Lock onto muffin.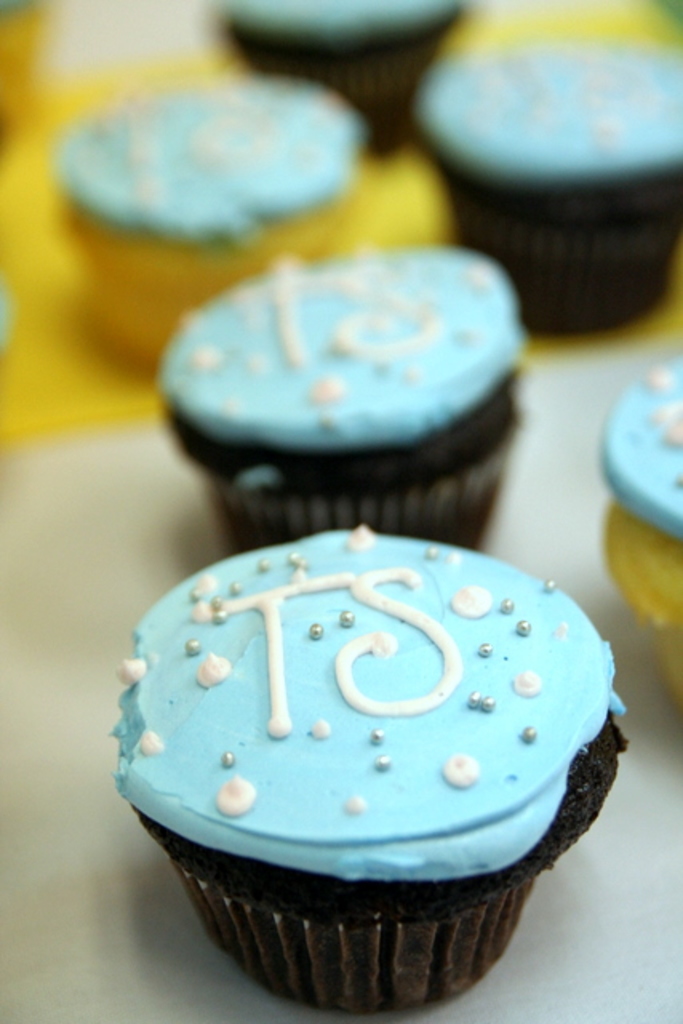
Locked: detection(149, 235, 528, 555).
